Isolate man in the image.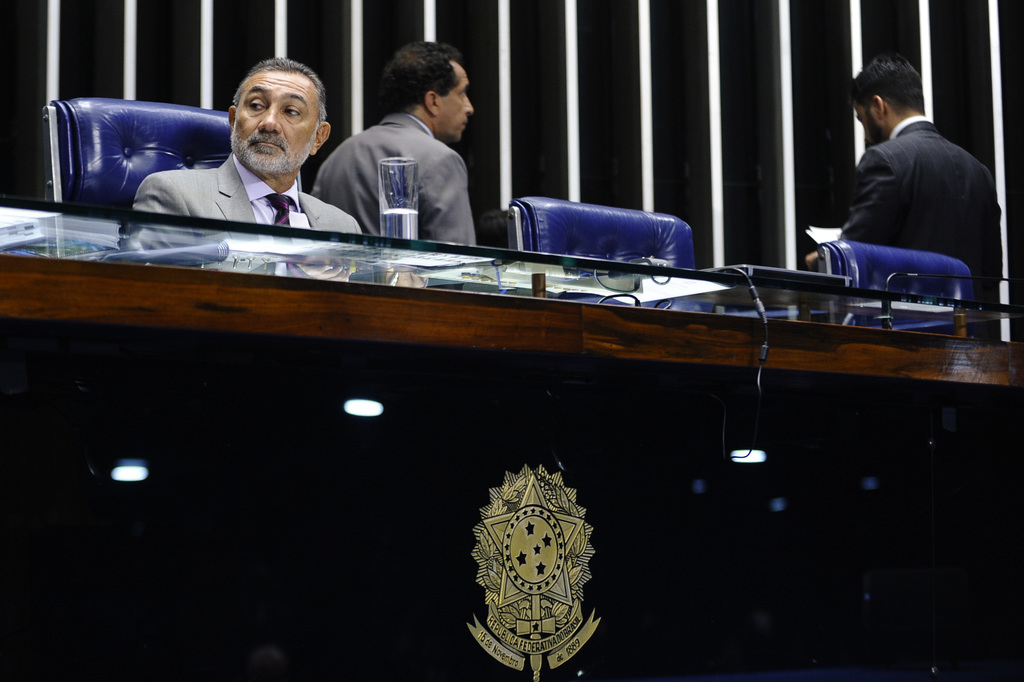
Isolated region: x1=128, y1=57, x2=363, y2=238.
